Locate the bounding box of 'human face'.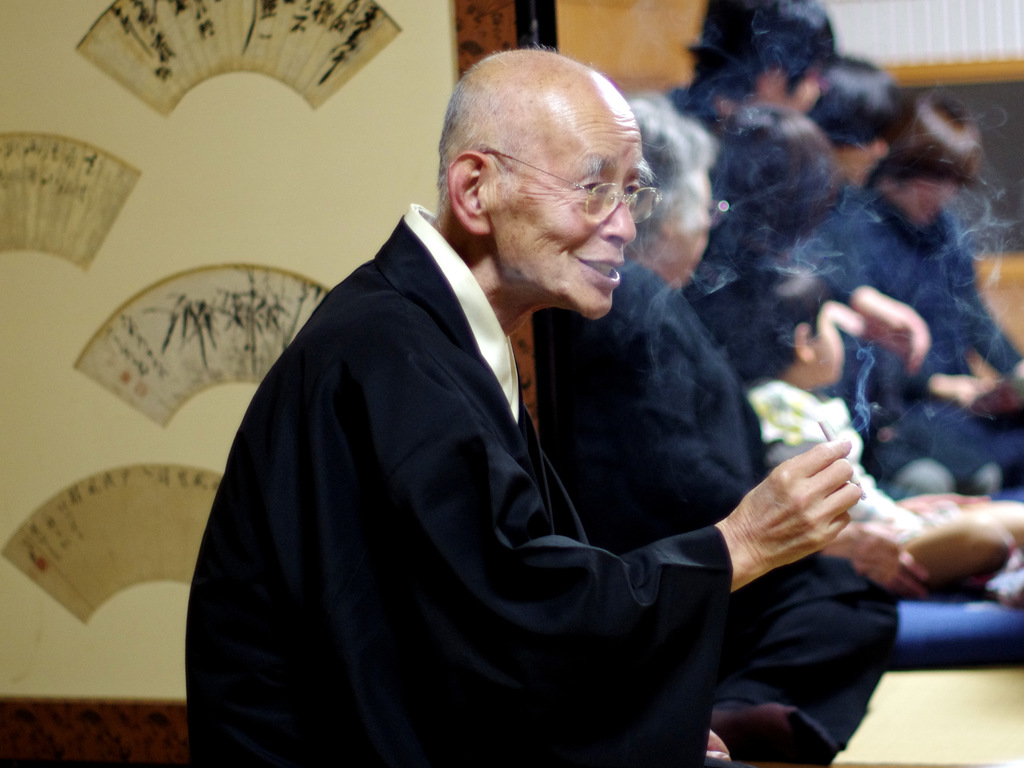
Bounding box: 490 97 648 319.
